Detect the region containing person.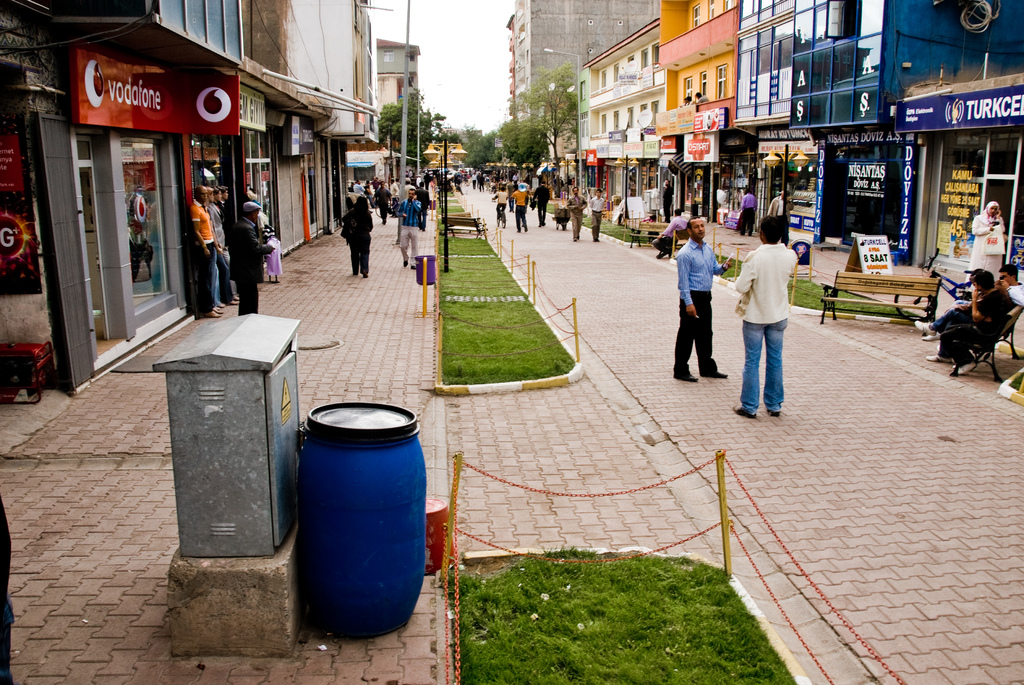
detection(648, 209, 694, 253).
